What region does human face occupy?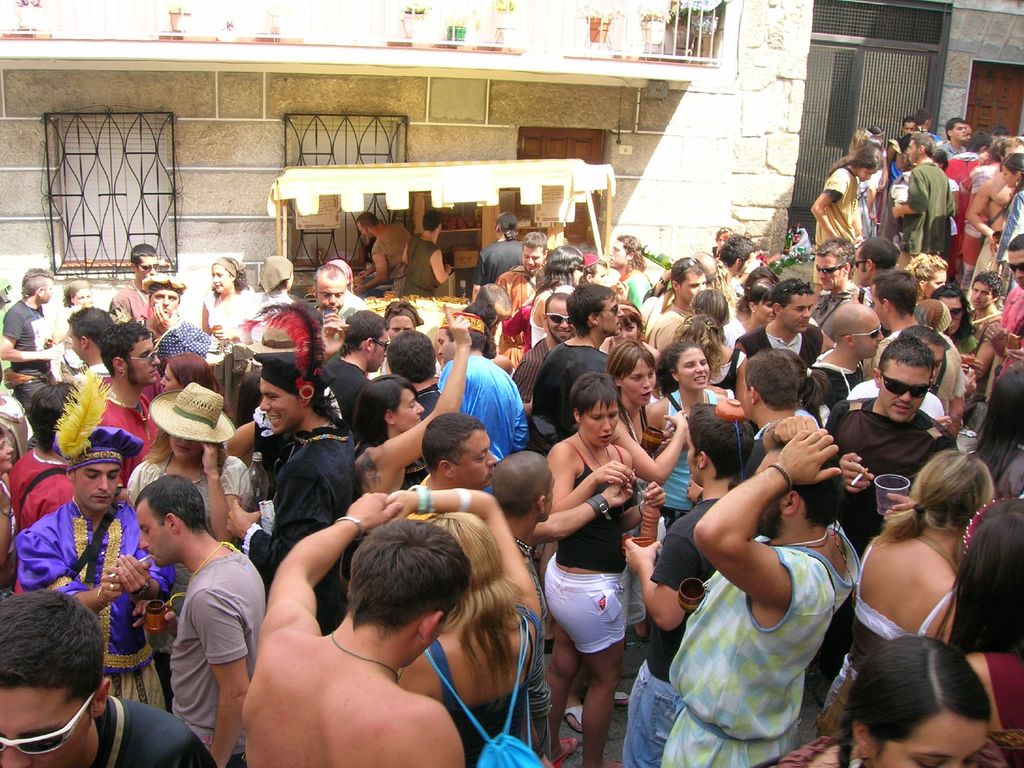
box(927, 273, 947, 296).
